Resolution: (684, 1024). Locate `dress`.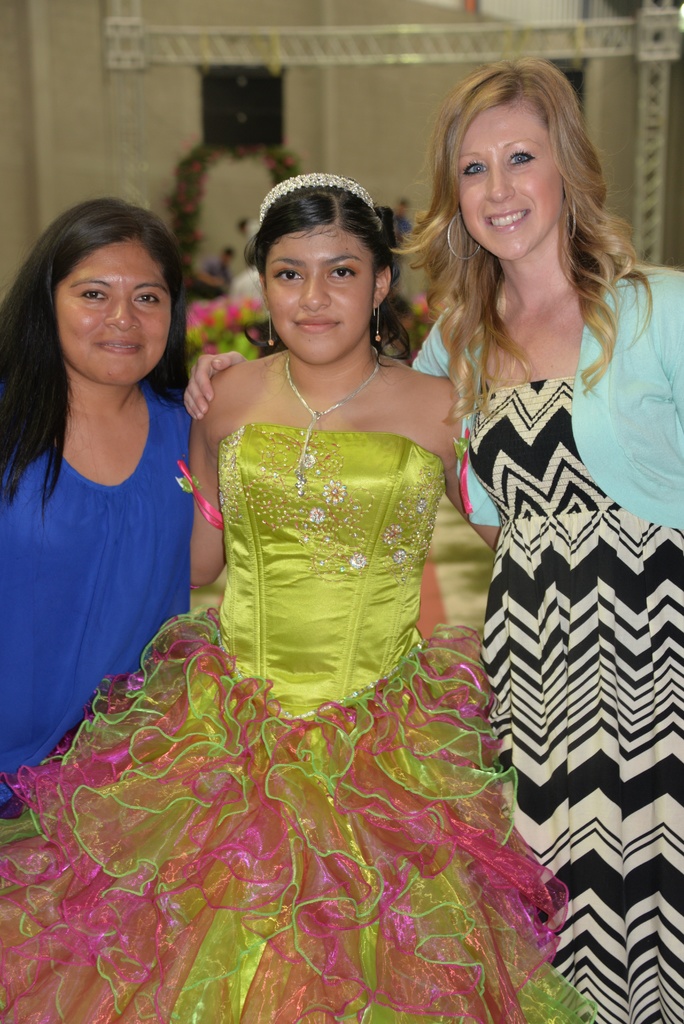
[0, 390, 195, 804].
